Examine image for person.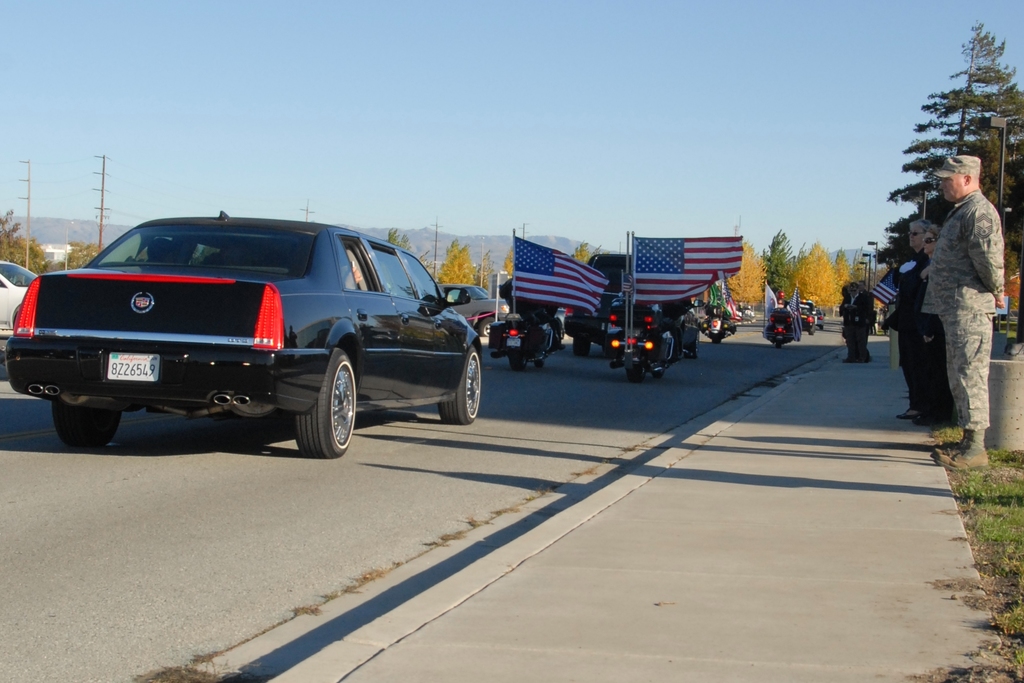
Examination result: bbox=[502, 281, 565, 349].
